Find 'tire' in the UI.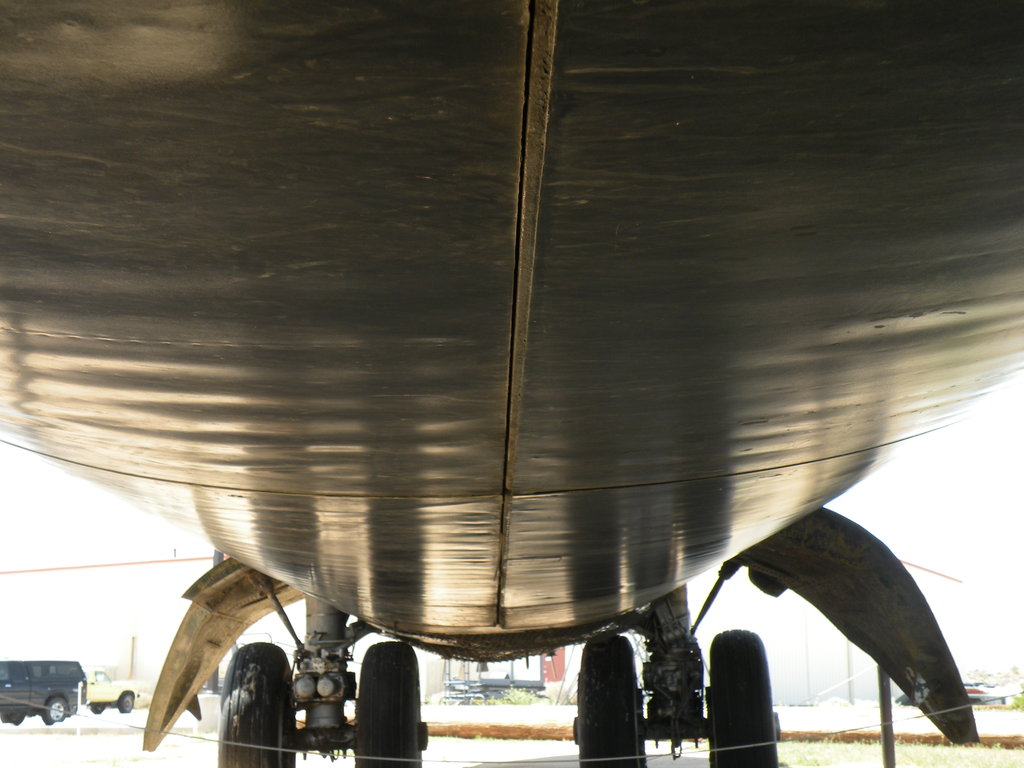
UI element at rect(573, 632, 647, 767).
